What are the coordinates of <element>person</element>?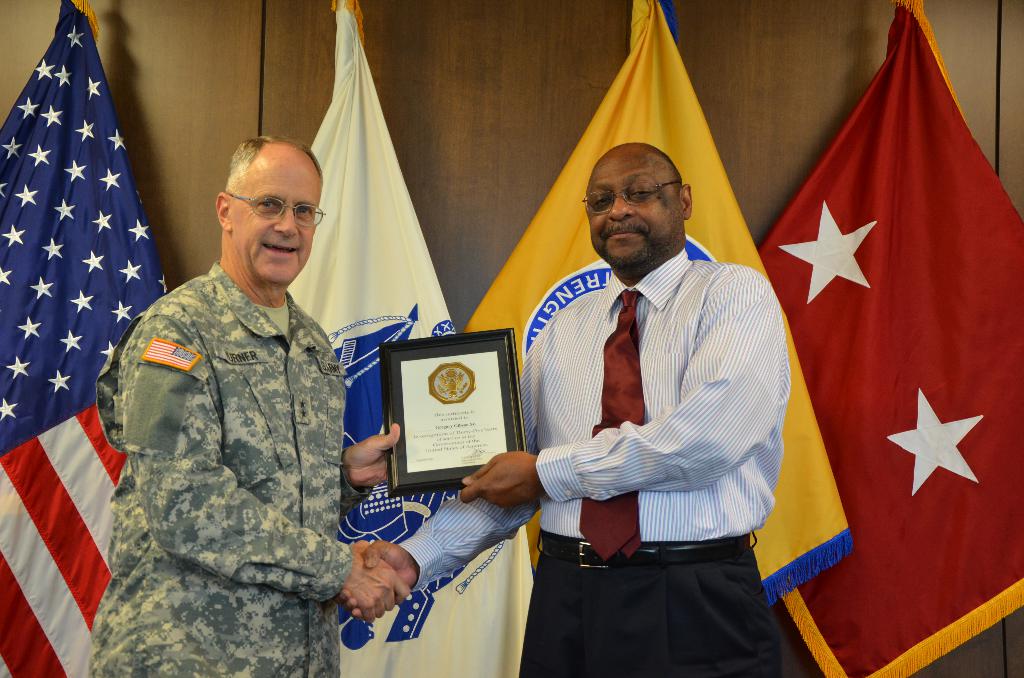
bbox=[113, 123, 356, 675].
